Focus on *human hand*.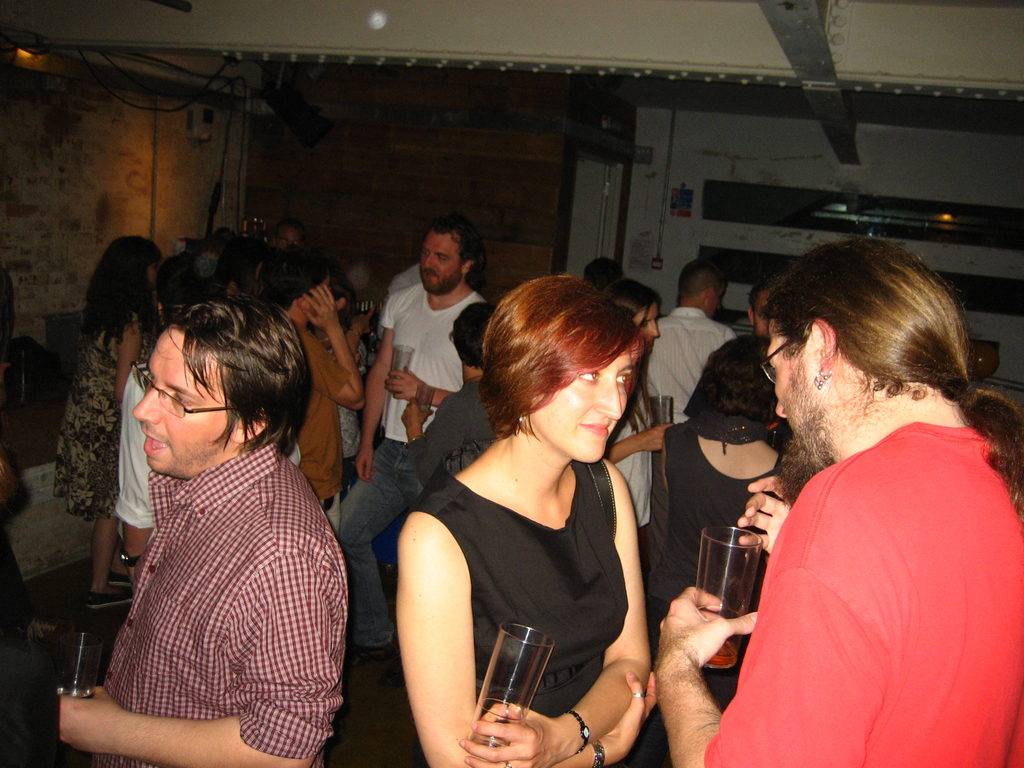
Focused at (598,669,658,762).
